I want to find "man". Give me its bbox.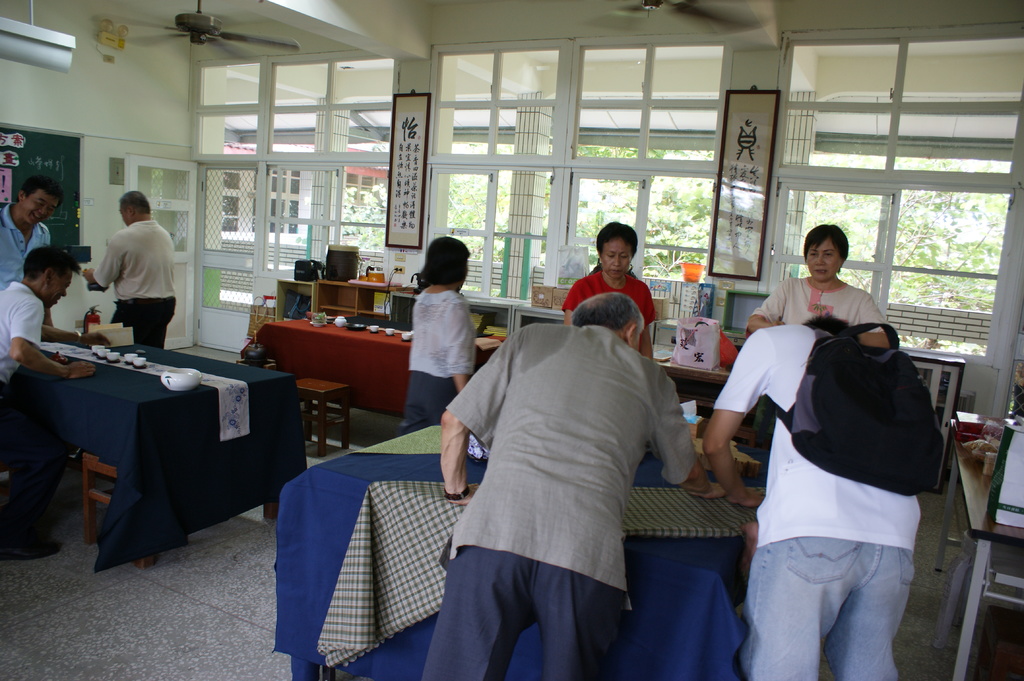
x1=81, y1=187, x2=182, y2=347.
